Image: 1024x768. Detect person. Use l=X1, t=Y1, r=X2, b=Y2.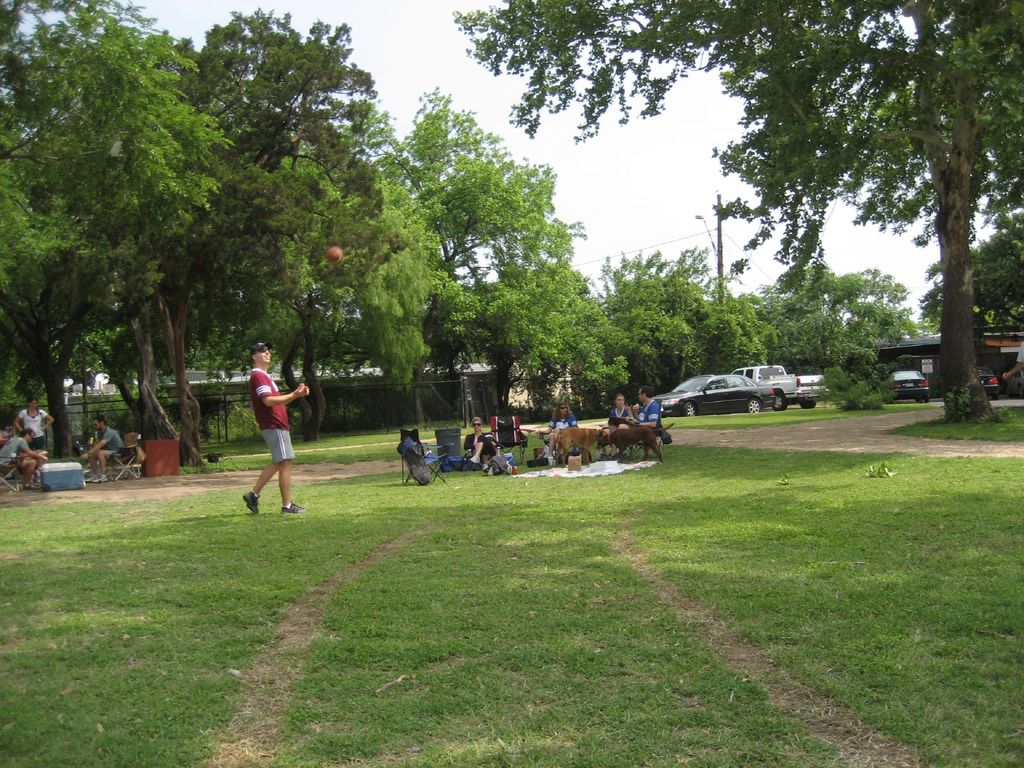
l=533, t=398, r=579, b=463.
